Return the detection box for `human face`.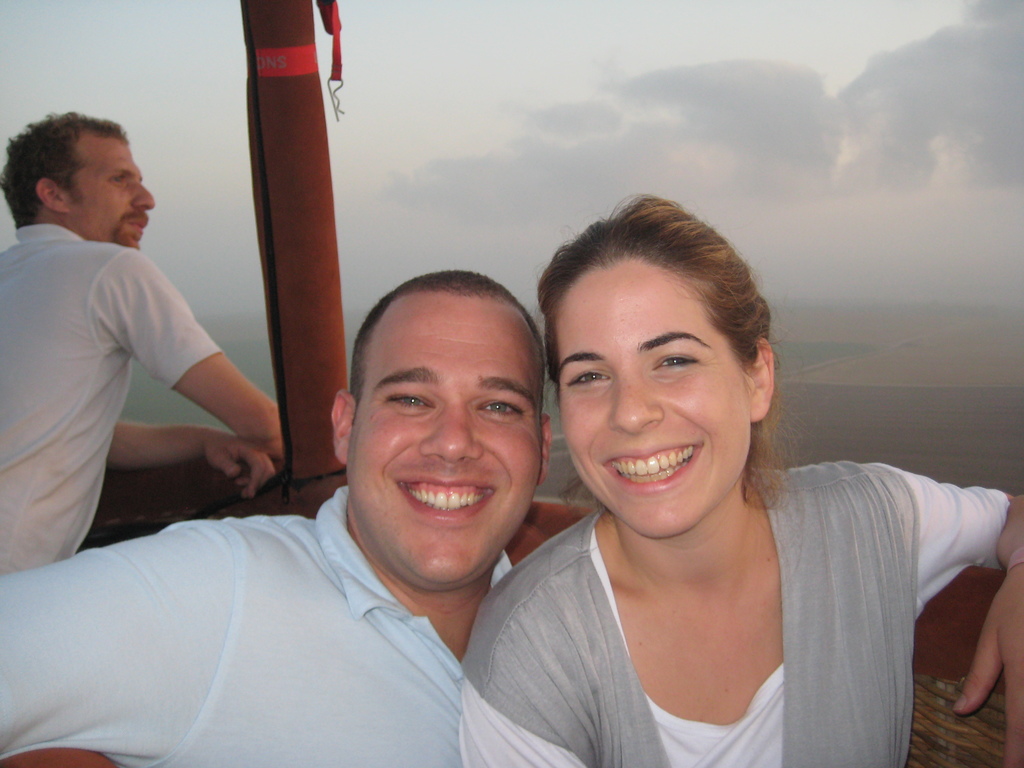
60,134,157,246.
